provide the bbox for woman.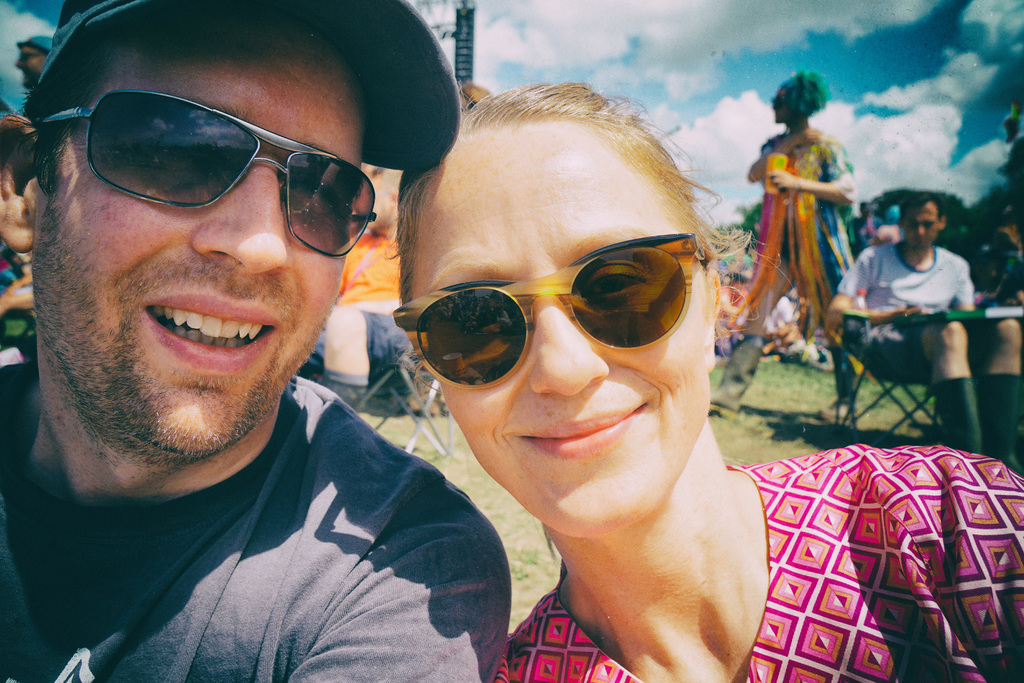
[x1=712, y1=71, x2=868, y2=419].
